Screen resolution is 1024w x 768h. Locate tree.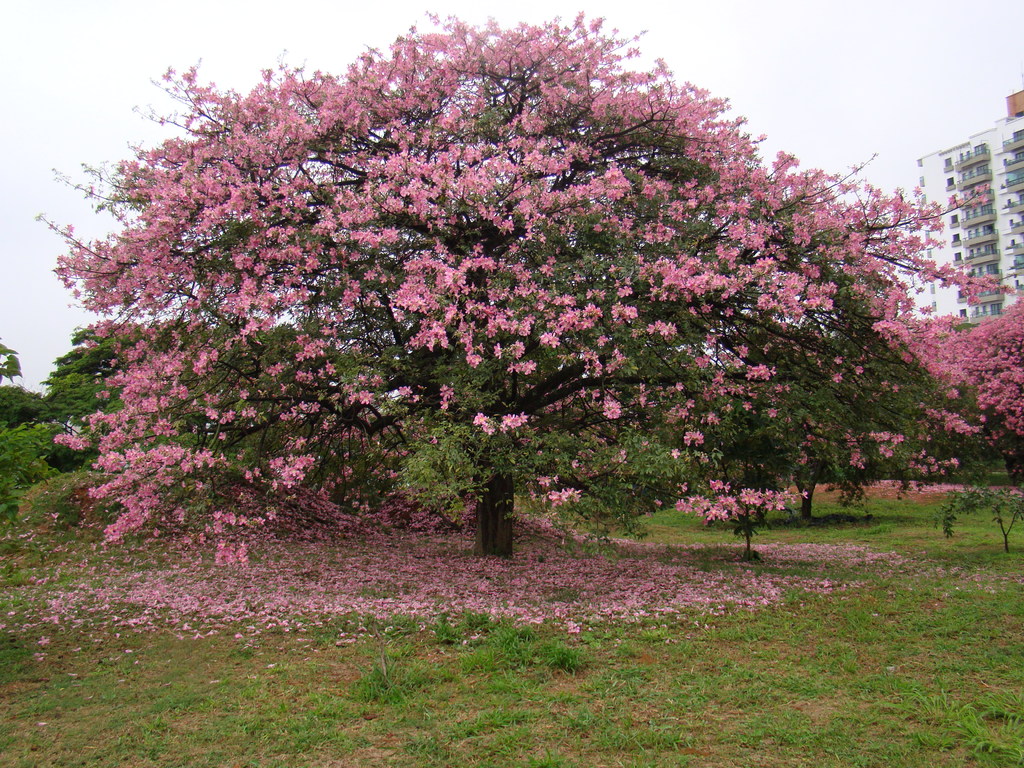
locate(927, 300, 1023, 508).
